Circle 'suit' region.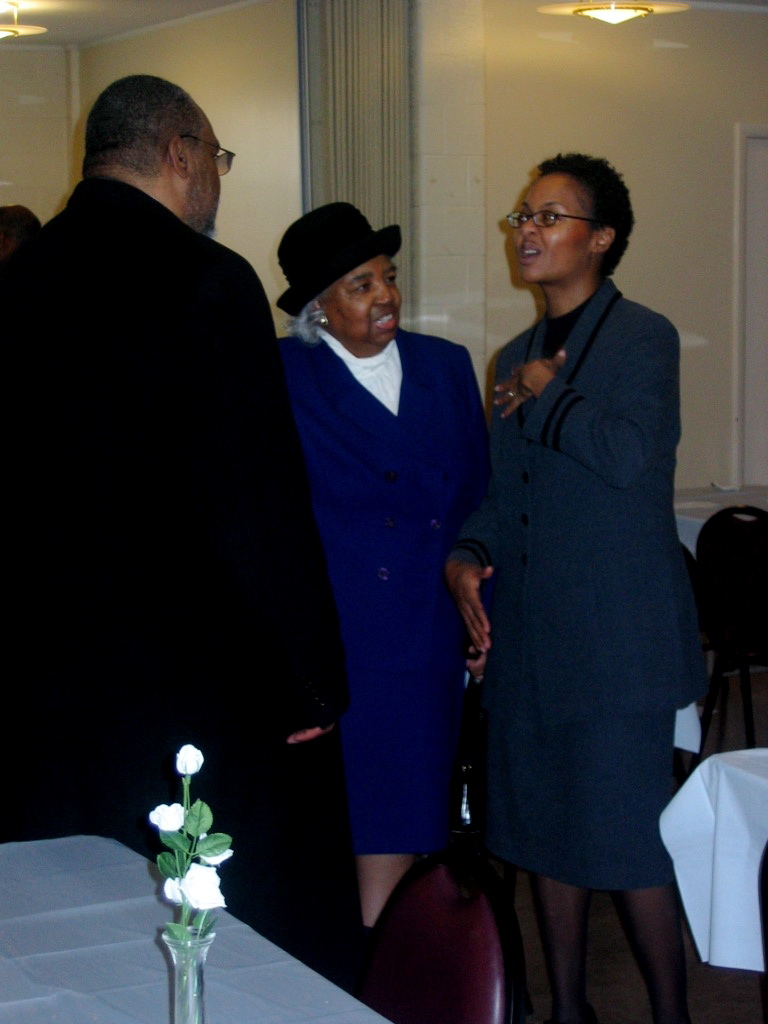
Region: 21,130,314,865.
